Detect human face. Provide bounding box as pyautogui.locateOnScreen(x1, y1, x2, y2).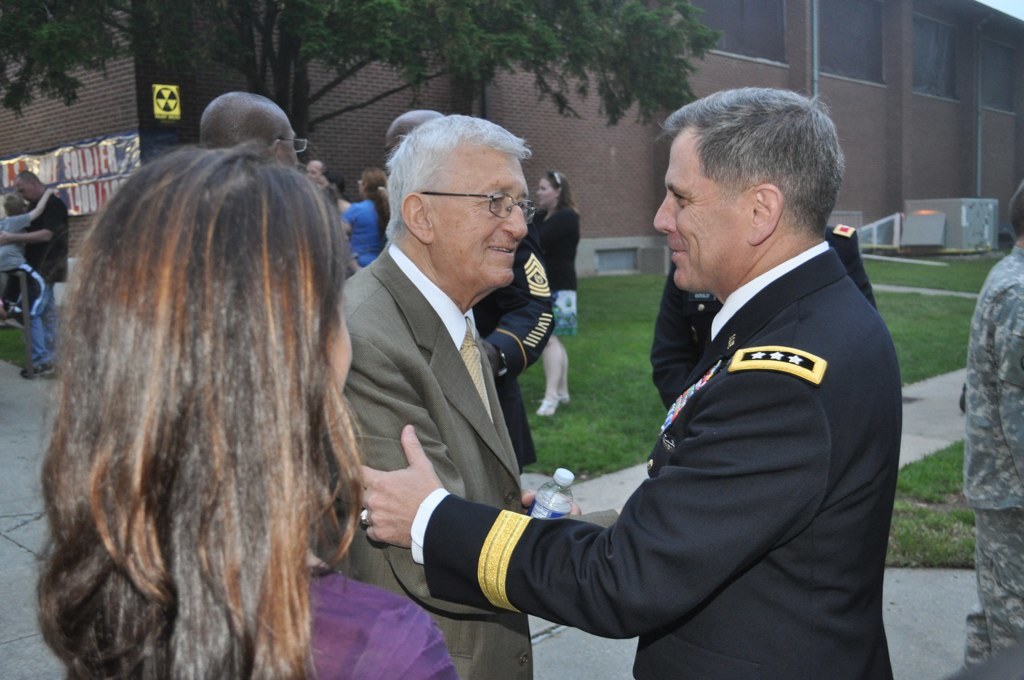
pyautogui.locateOnScreen(14, 176, 32, 203).
